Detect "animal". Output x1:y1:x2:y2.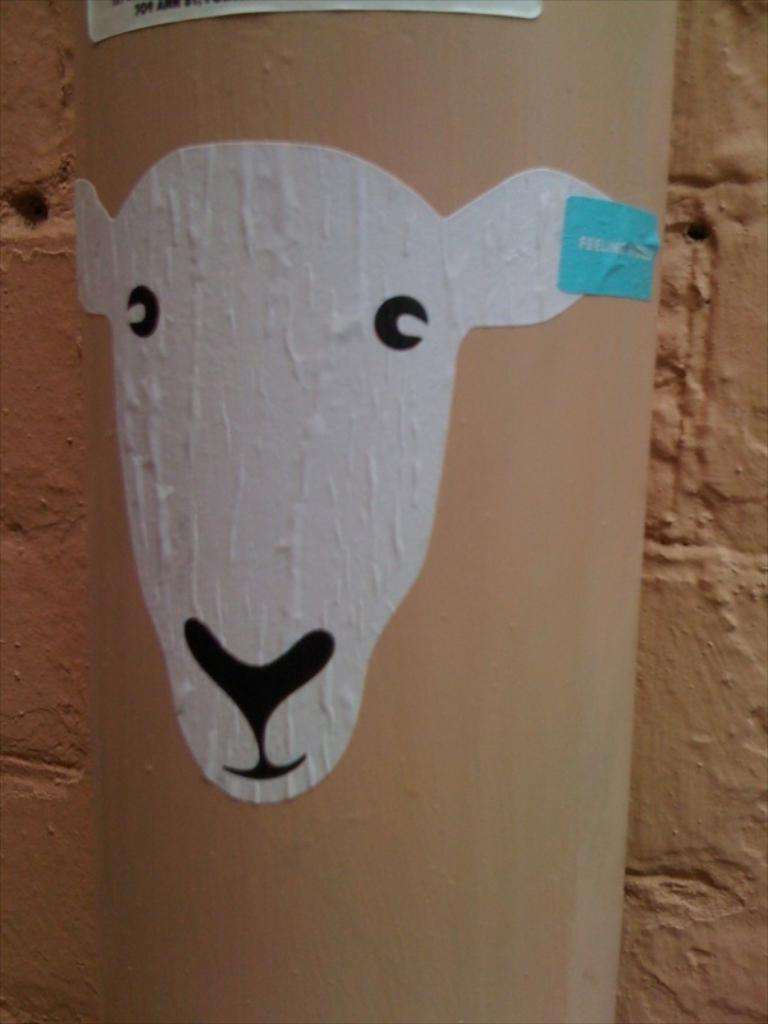
76:140:616:800.
